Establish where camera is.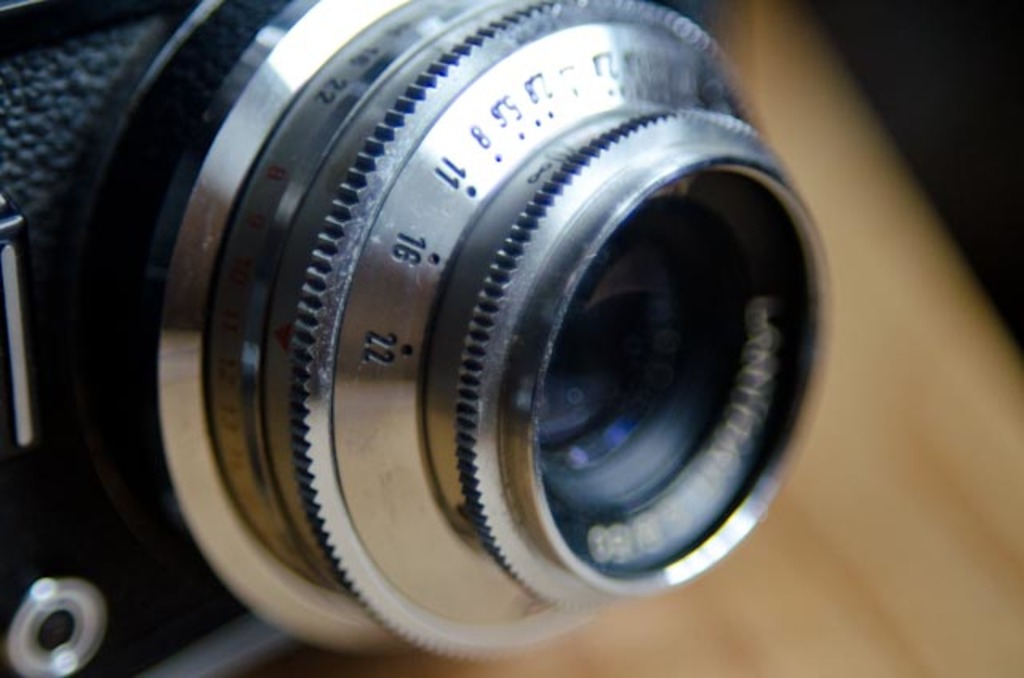
Established at <bbox>0, 0, 835, 676</bbox>.
